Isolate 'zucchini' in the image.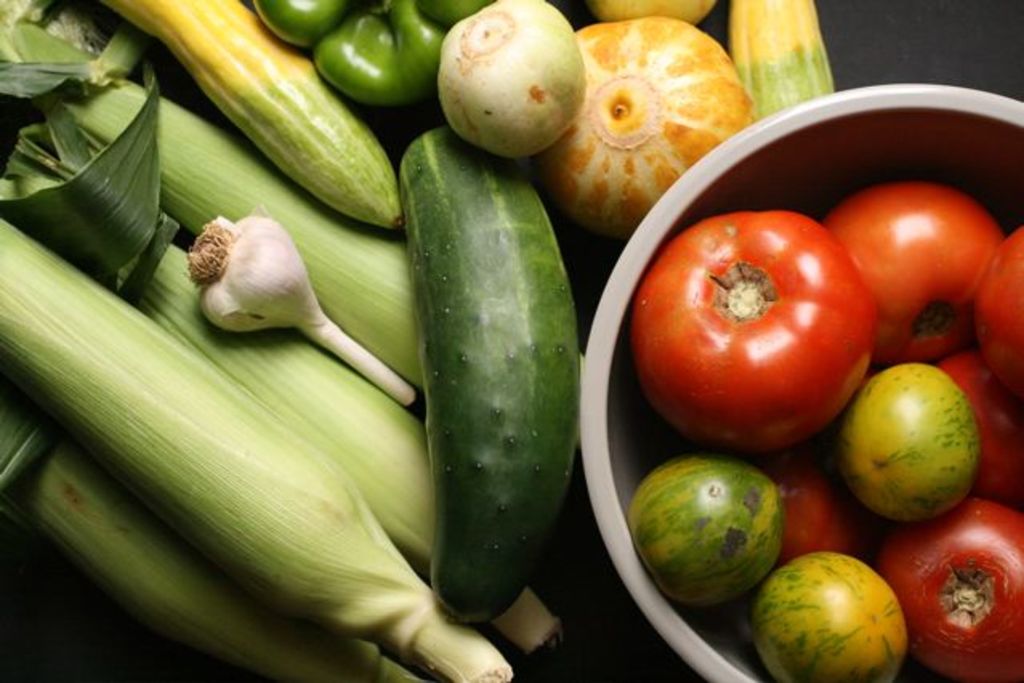
Isolated region: 378:53:591:645.
